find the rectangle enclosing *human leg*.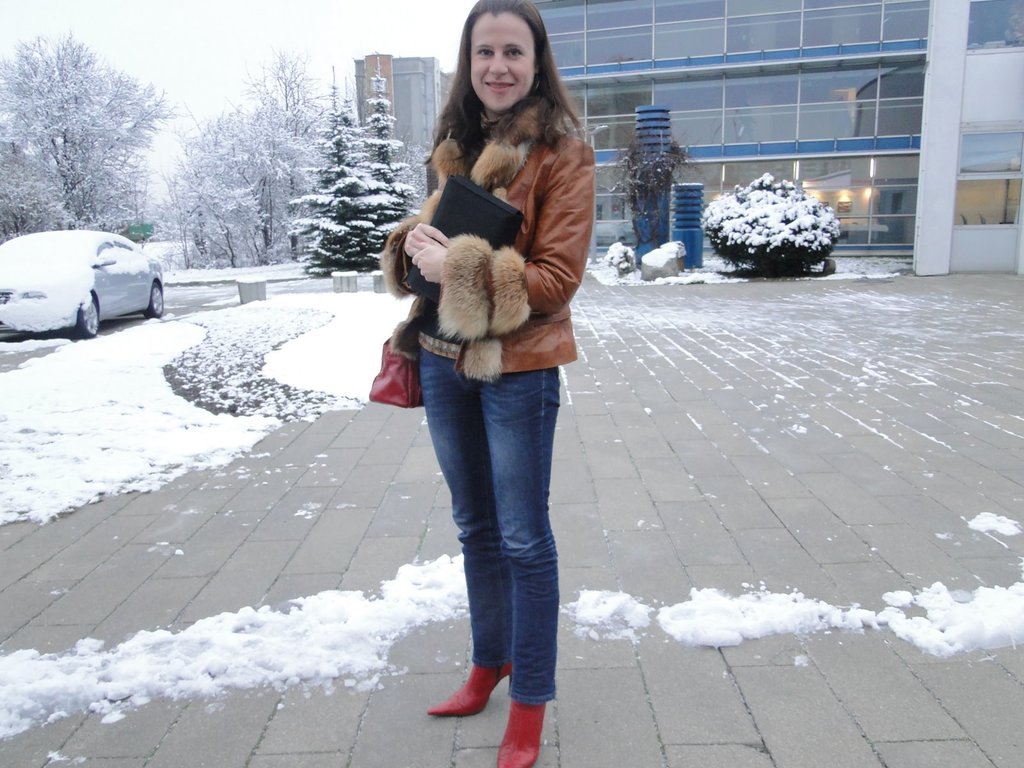
region(416, 344, 508, 716).
